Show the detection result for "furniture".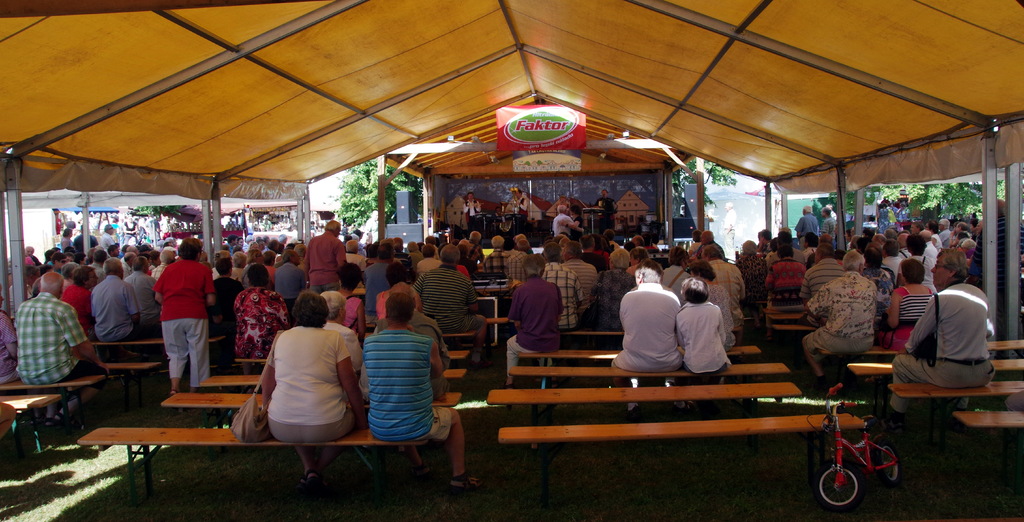
crop(234, 348, 473, 364).
